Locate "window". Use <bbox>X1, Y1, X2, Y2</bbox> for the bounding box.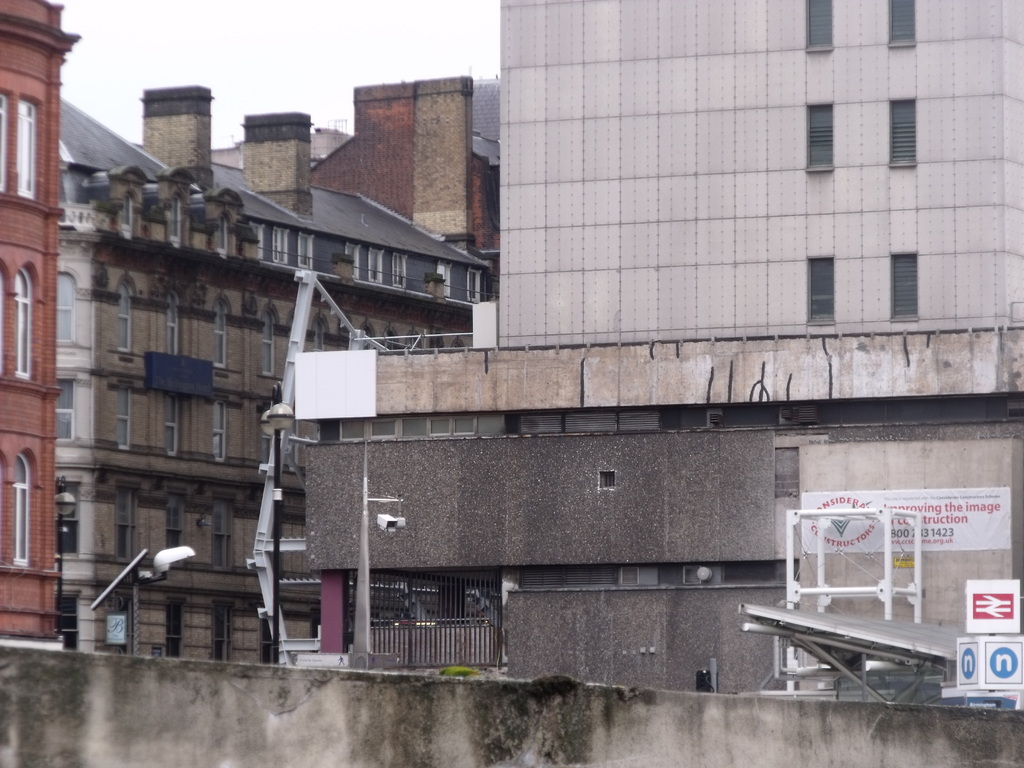
<bbox>355, 321, 375, 350</bbox>.
